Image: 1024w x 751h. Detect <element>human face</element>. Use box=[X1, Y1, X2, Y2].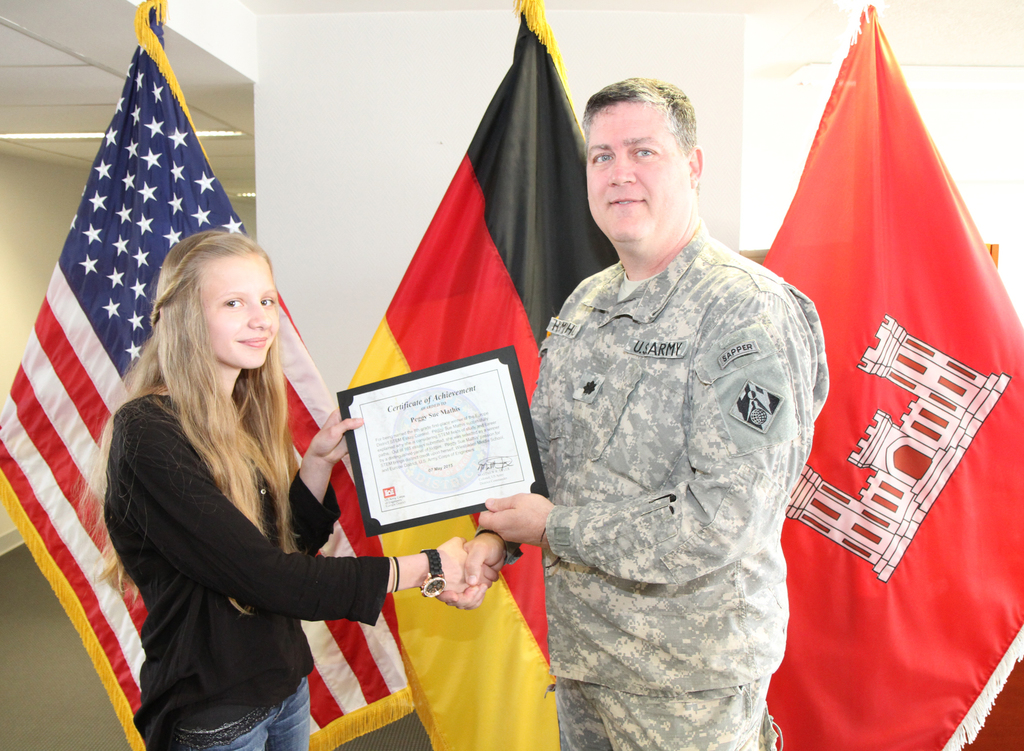
box=[211, 262, 276, 370].
